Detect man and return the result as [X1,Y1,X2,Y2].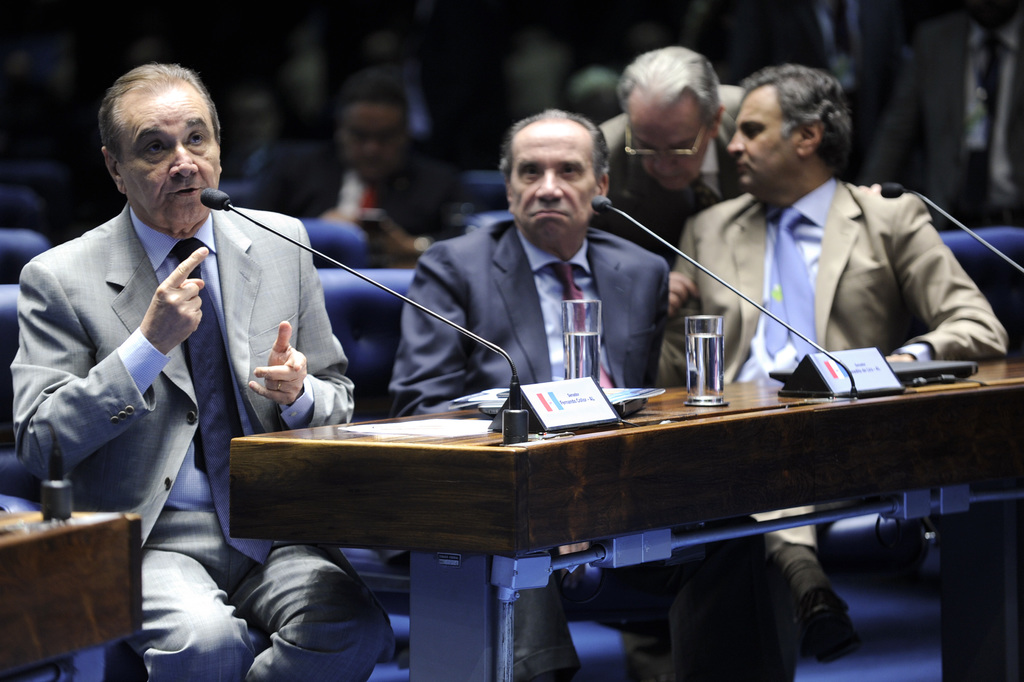
[6,61,397,681].
